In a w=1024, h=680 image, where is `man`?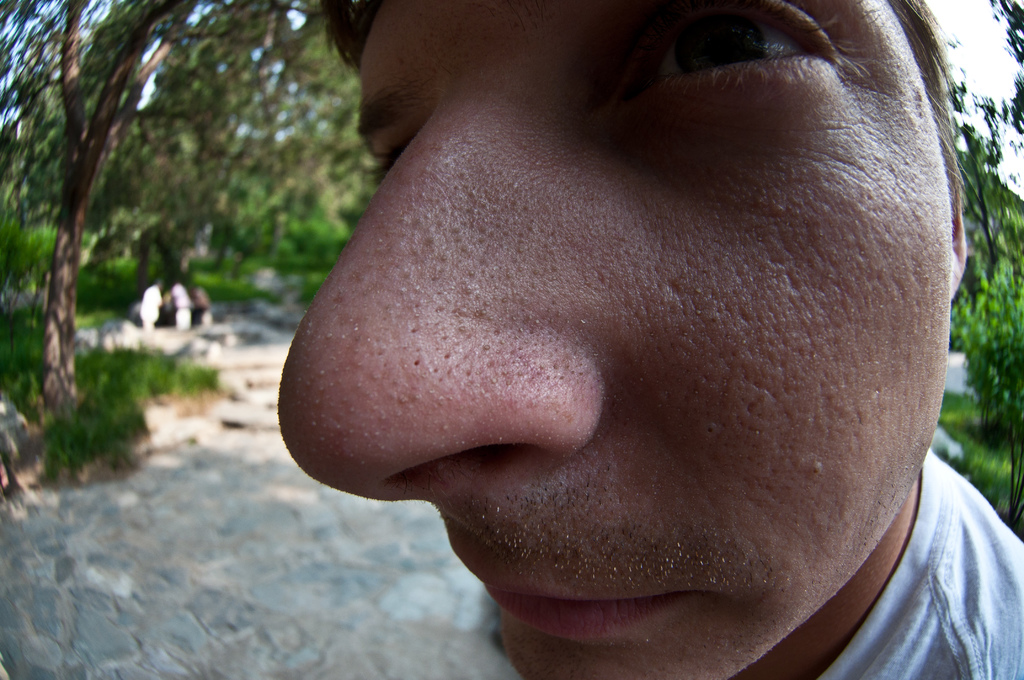
box=[260, 0, 1023, 666].
